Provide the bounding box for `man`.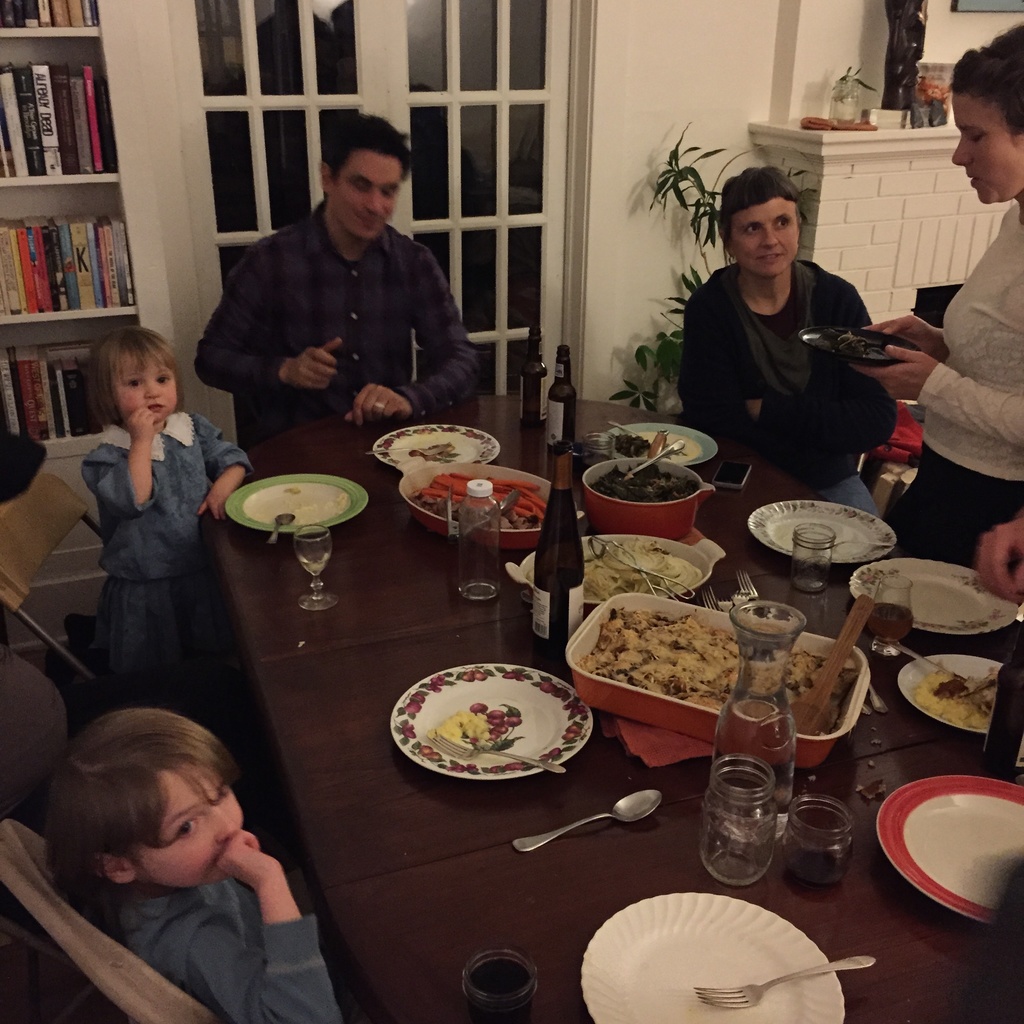
683:168:898:518.
